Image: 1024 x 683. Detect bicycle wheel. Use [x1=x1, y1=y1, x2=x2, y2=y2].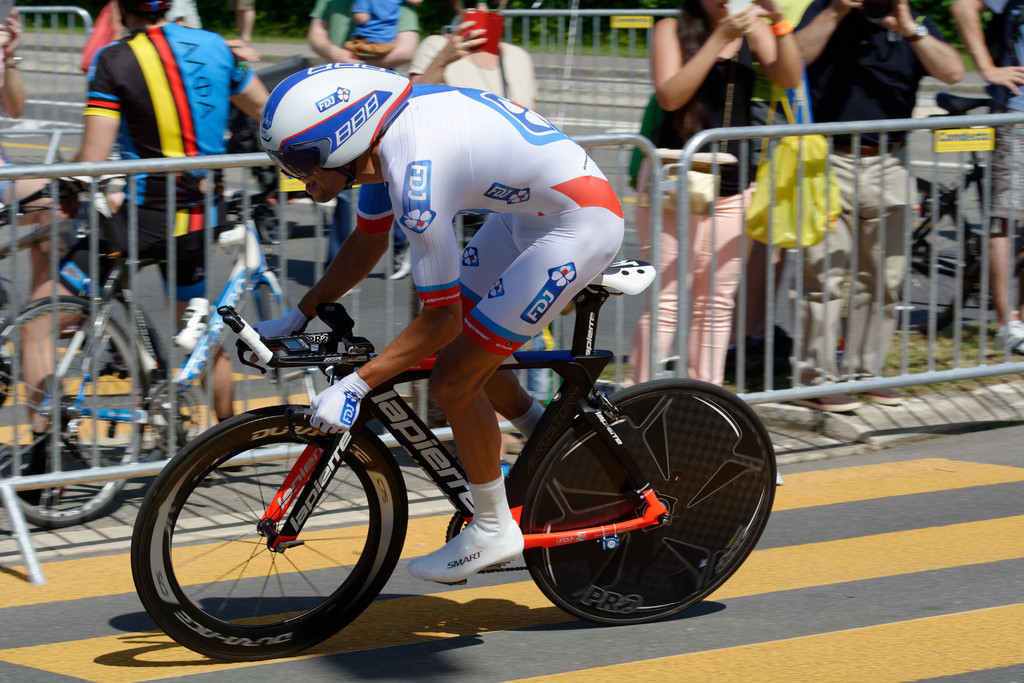
[x1=126, y1=412, x2=420, y2=670].
